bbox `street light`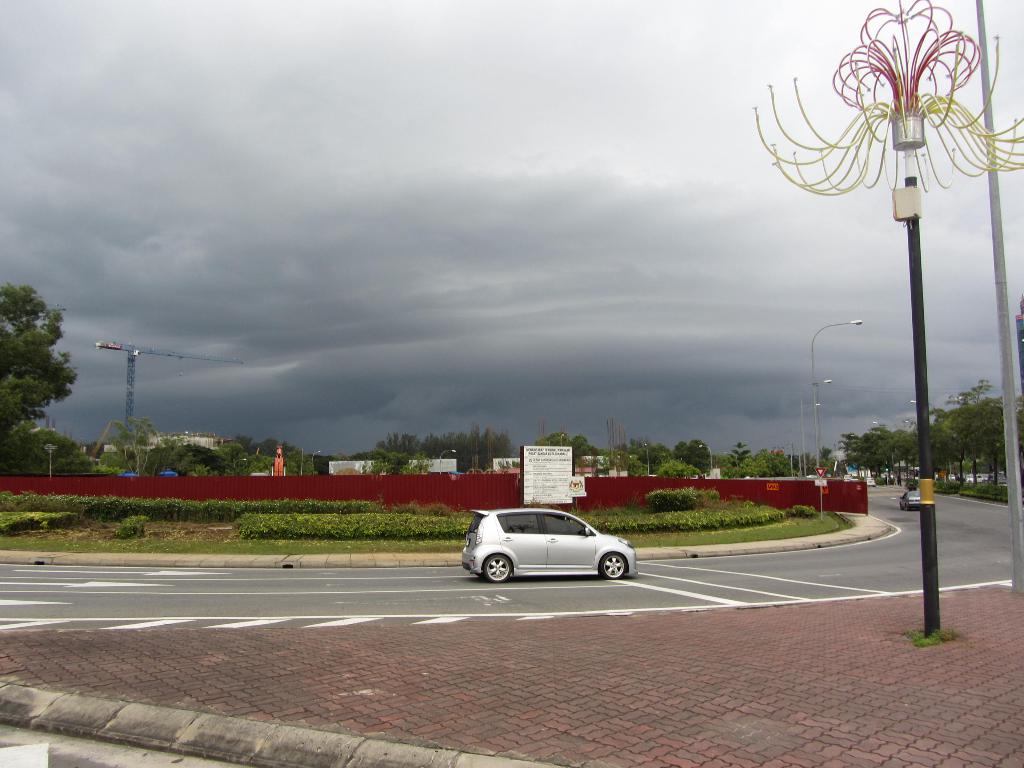
locate(725, 451, 739, 468)
